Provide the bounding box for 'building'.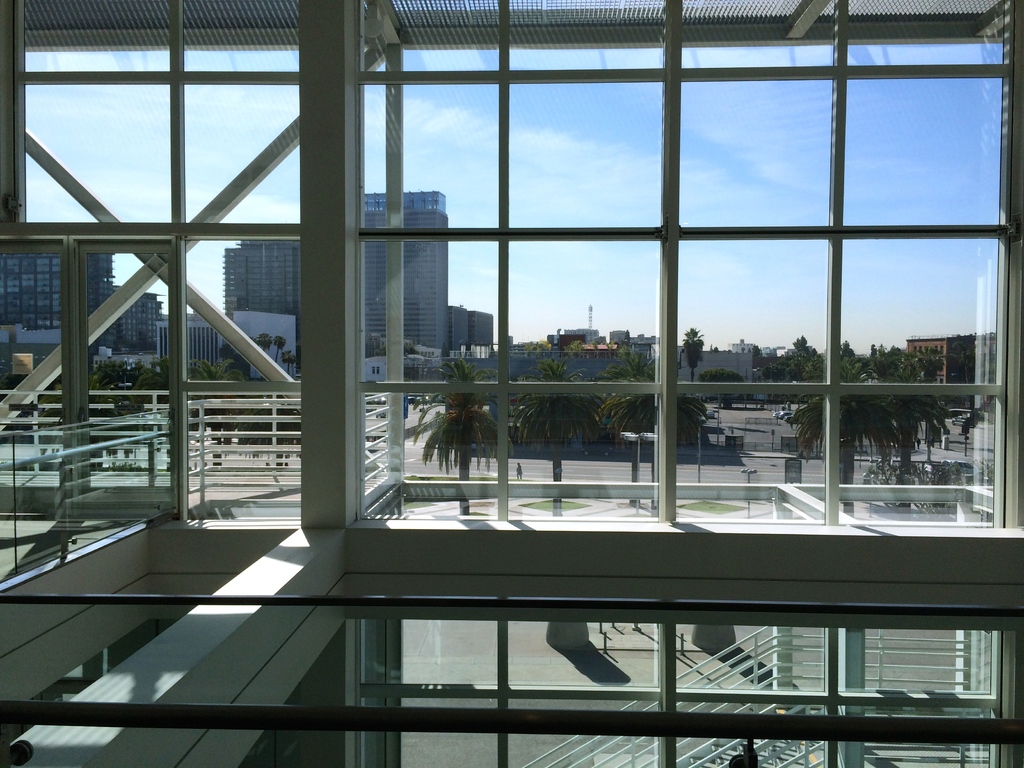
box(0, 0, 1023, 767).
